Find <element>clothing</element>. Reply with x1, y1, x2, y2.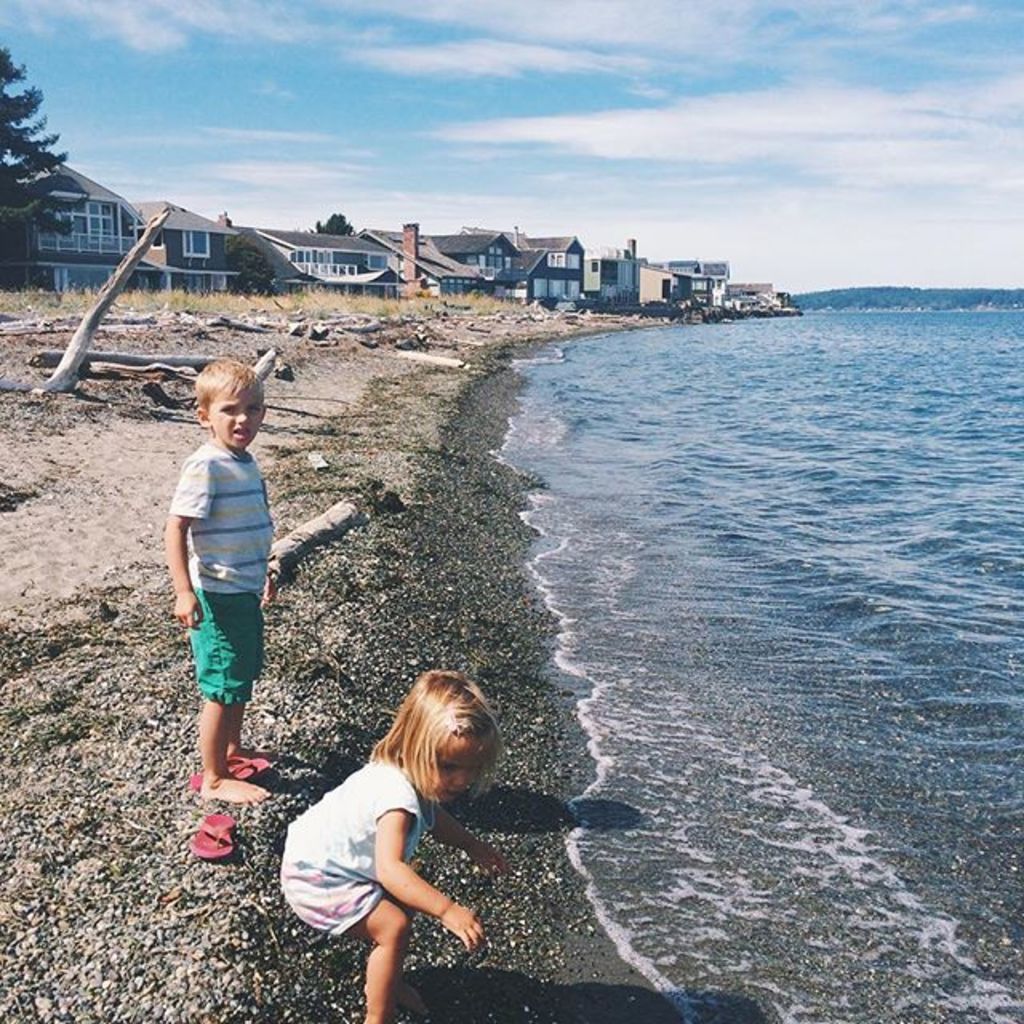
155, 390, 286, 739.
